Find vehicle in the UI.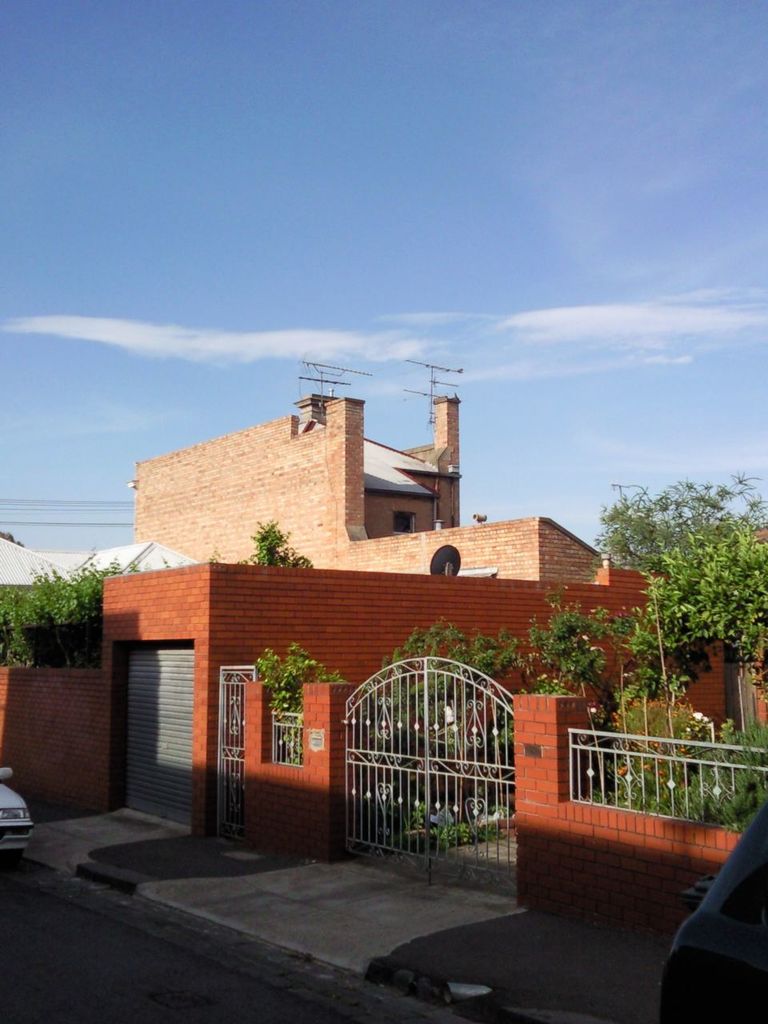
UI element at {"left": 0, "top": 766, "right": 39, "bottom": 858}.
